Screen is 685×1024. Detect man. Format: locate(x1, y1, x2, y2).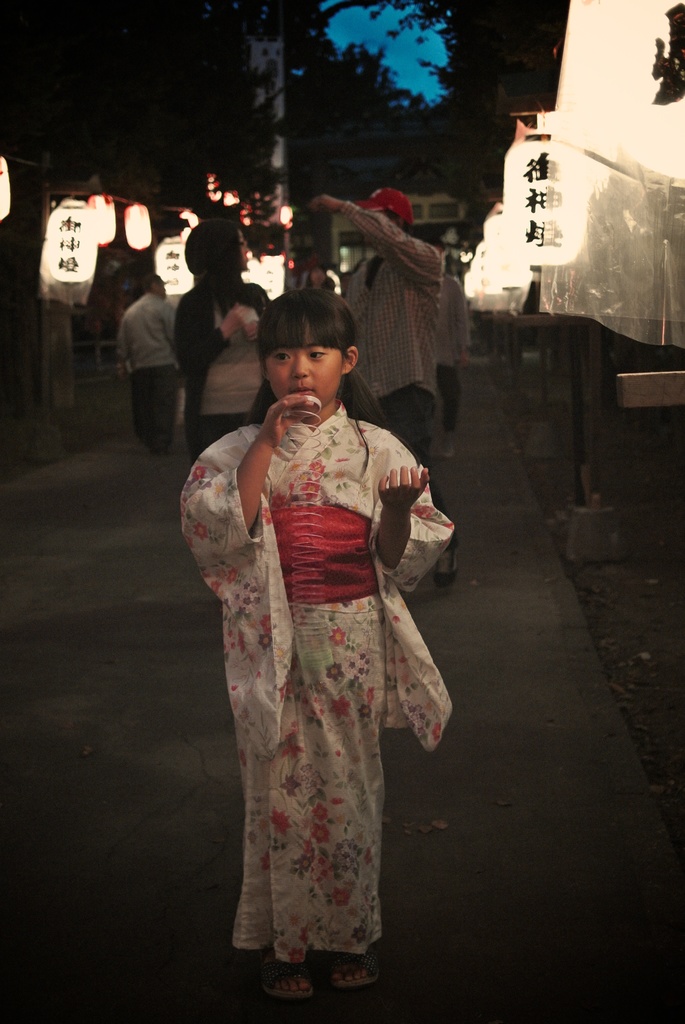
locate(313, 190, 446, 594).
